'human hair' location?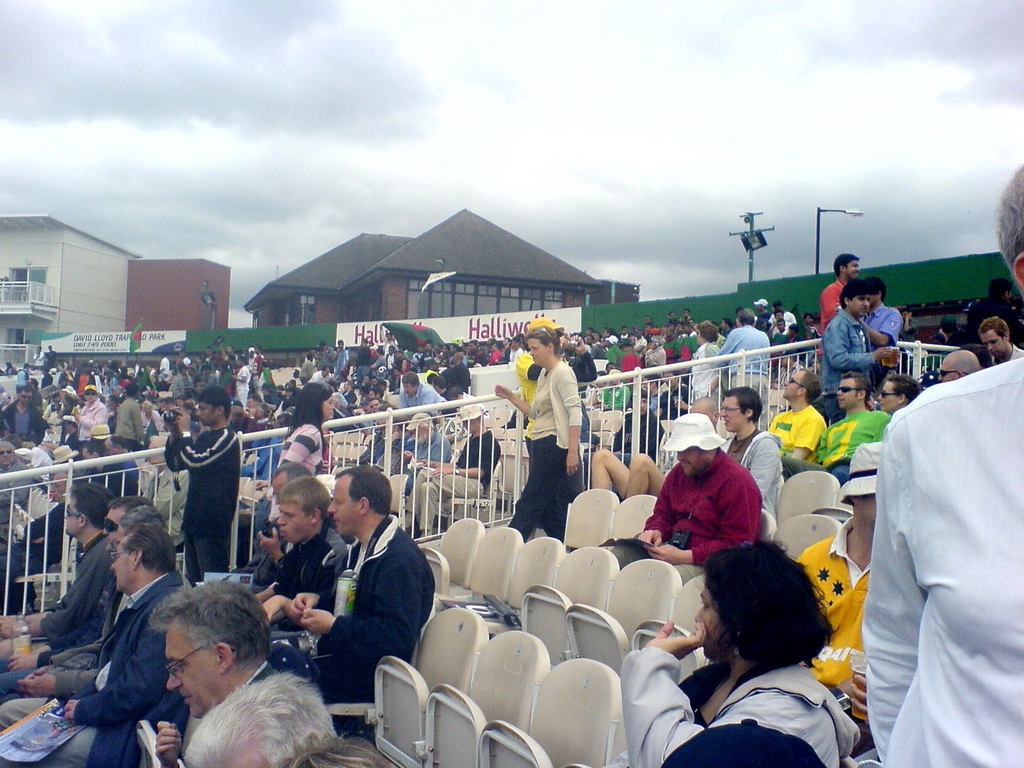
BBox(282, 474, 326, 511)
